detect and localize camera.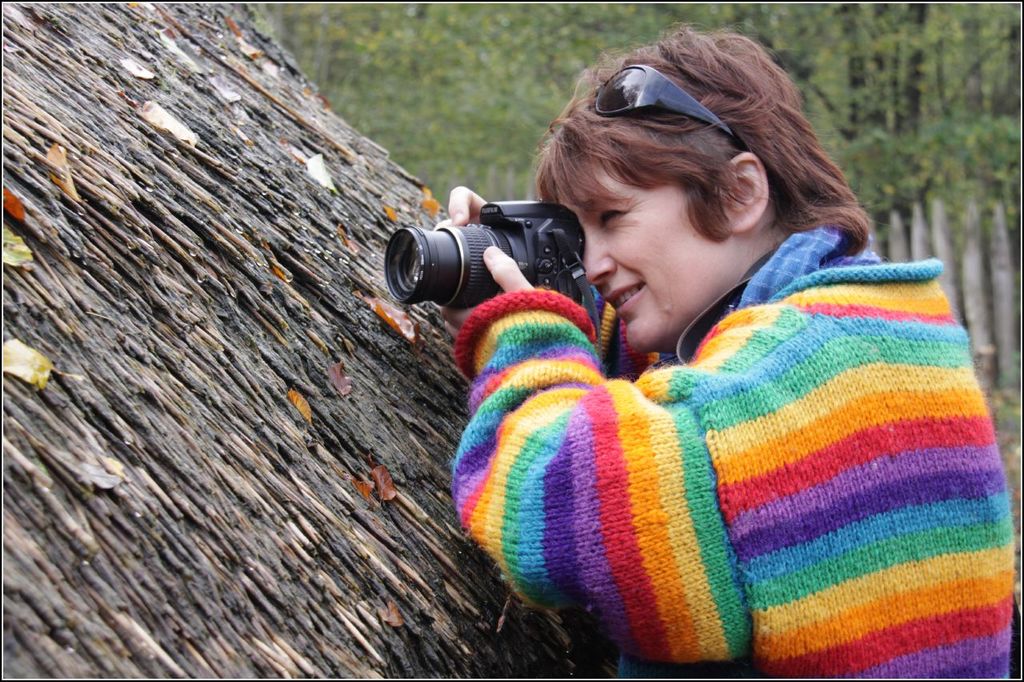
Localized at bbox=(388, 185, 603, 313).
